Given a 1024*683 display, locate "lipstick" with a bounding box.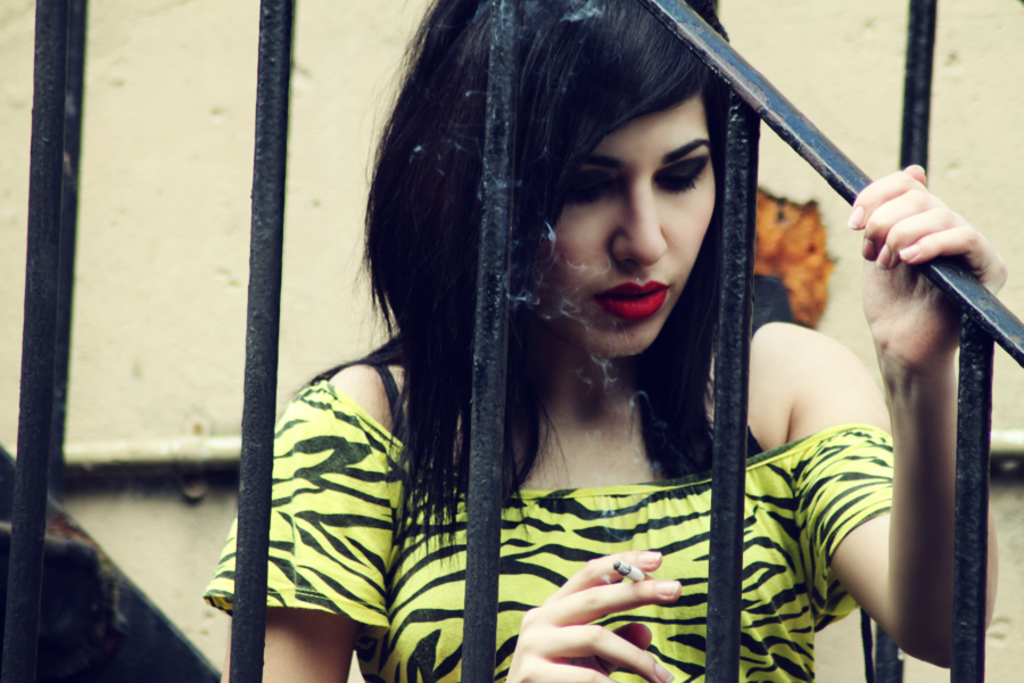
Located: rect(592, 283, 676, 321).
